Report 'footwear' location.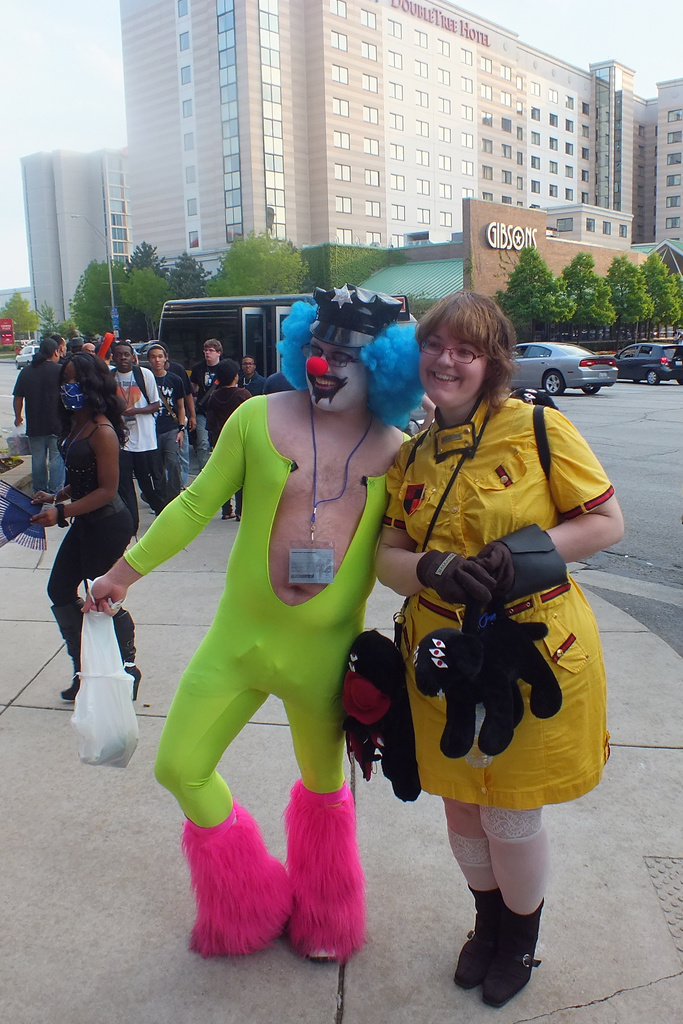
Report: BBox(113, 609, 142, 698).
